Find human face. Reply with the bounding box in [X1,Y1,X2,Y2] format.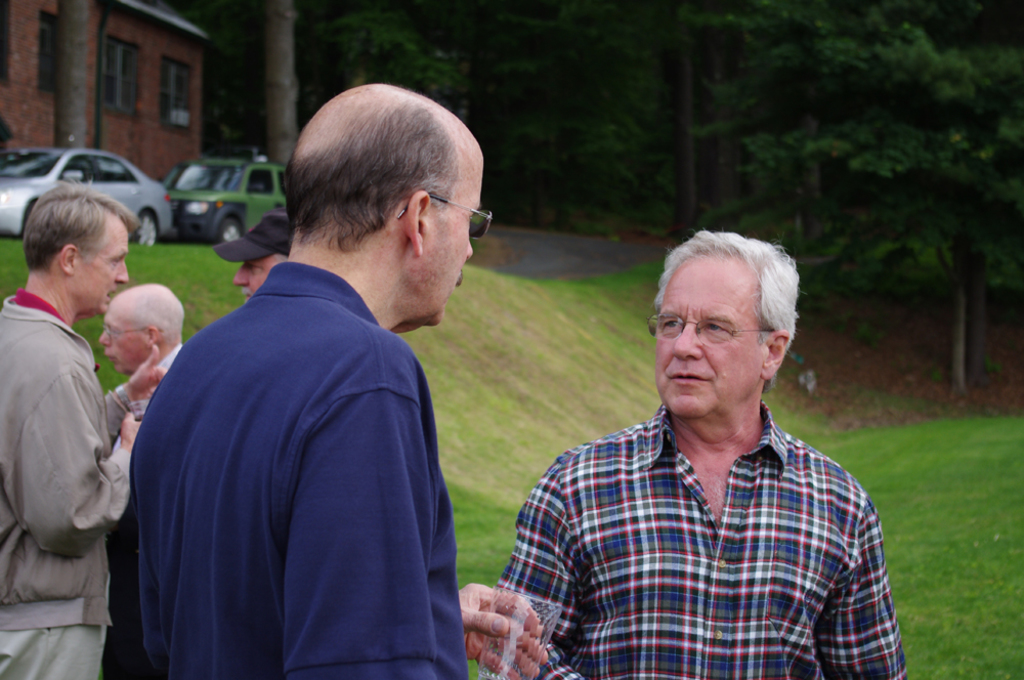
[425,124,486,322].
